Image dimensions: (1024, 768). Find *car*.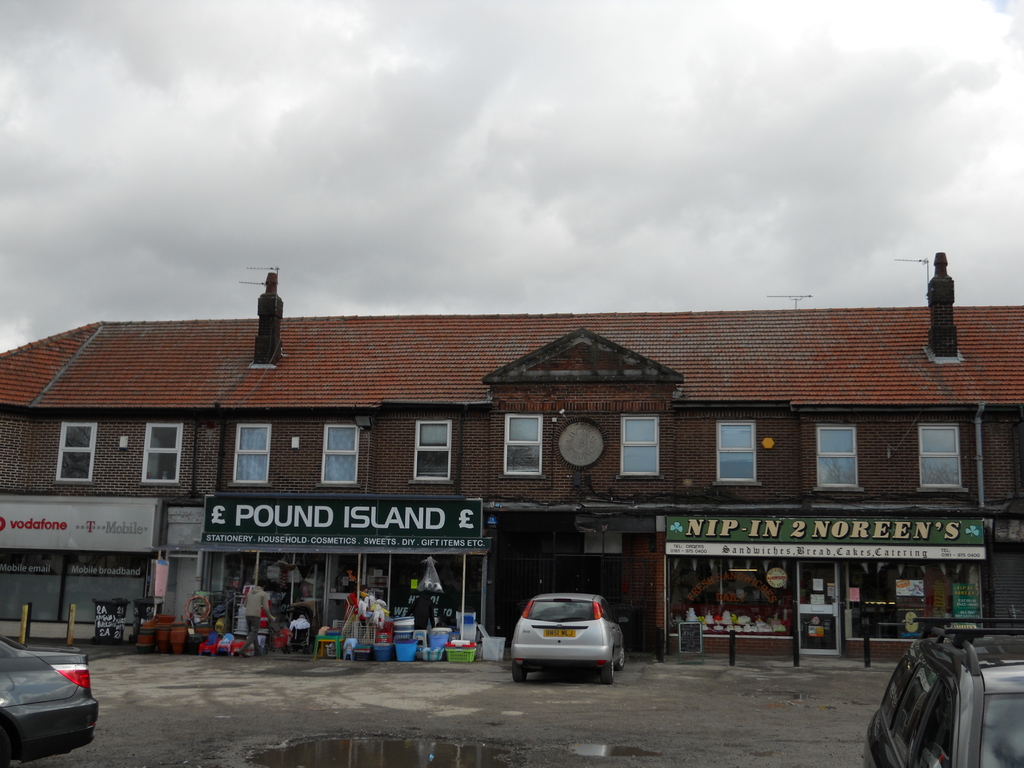
{"x1": 863, "y1": 614, "x2": 1023, "y2": 764}.
